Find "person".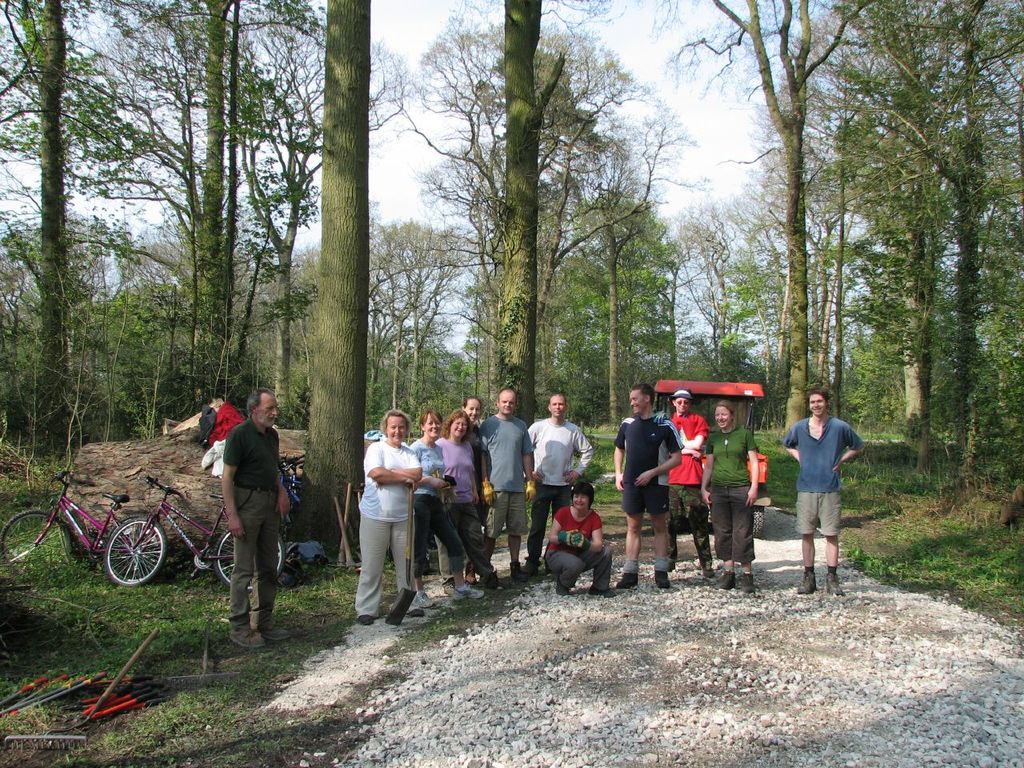
BBox(528, 392, 592, 576).
